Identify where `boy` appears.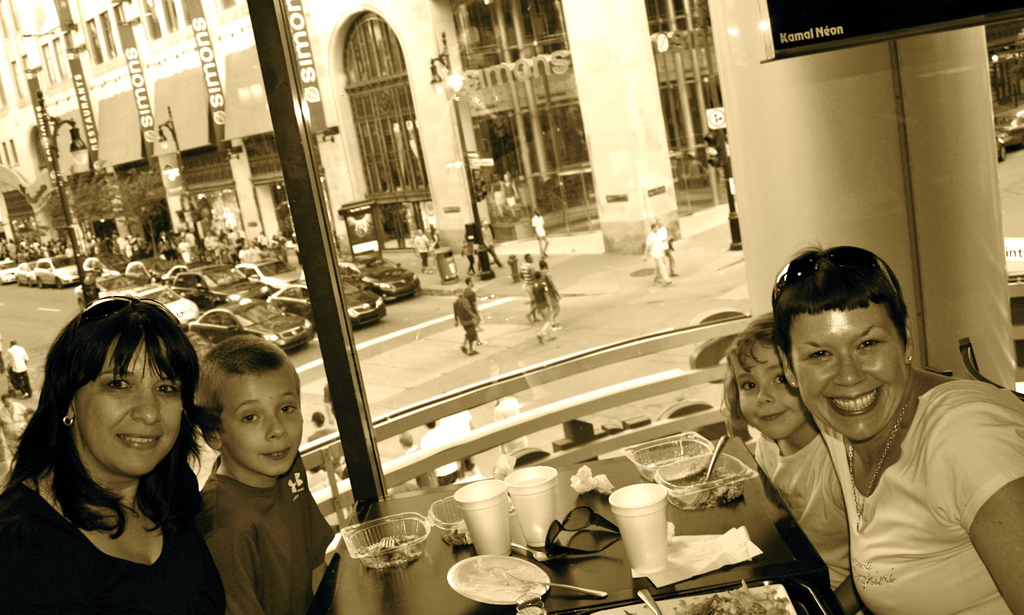
Appears at <box>159,334,325,614</box>.
